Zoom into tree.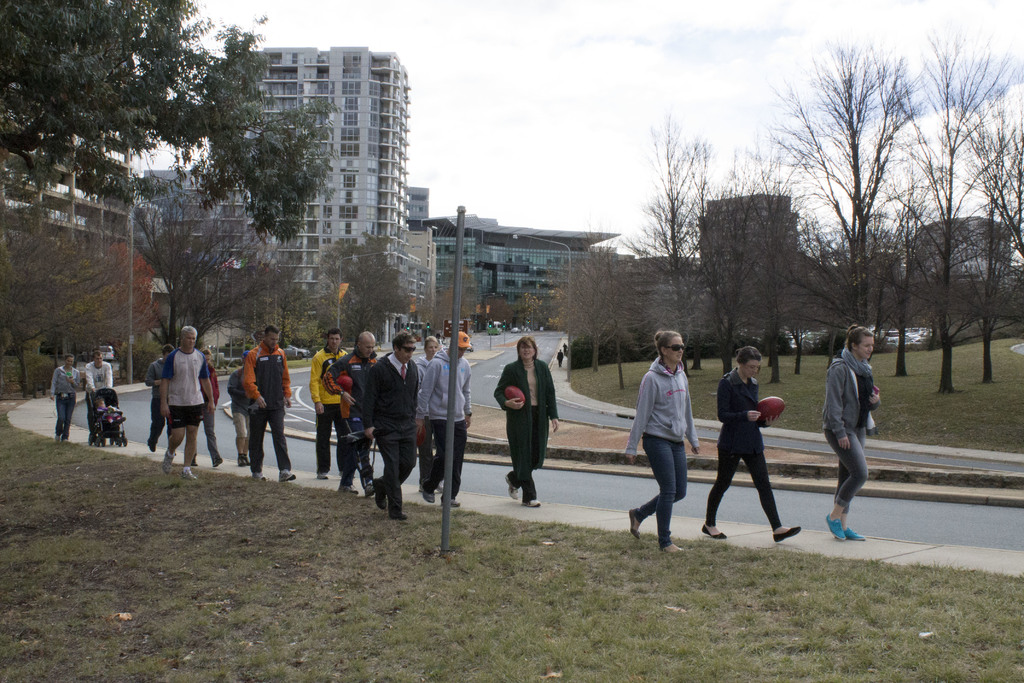
Zoom target: 886/29/1023/393.
